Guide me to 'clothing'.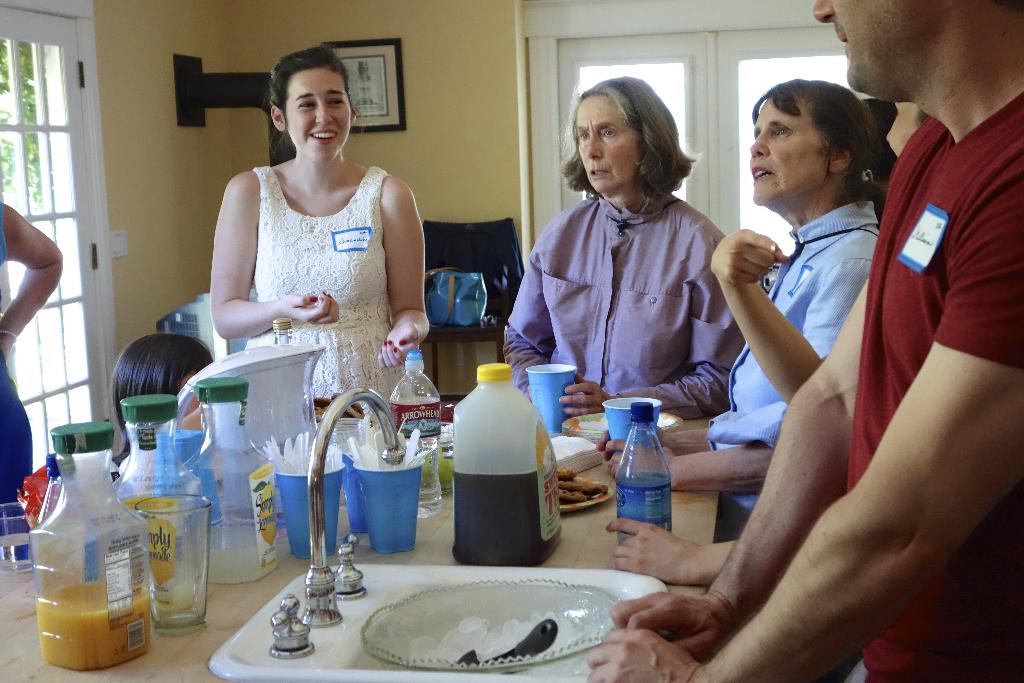
Guidance: [191, 151, 410, 393].
